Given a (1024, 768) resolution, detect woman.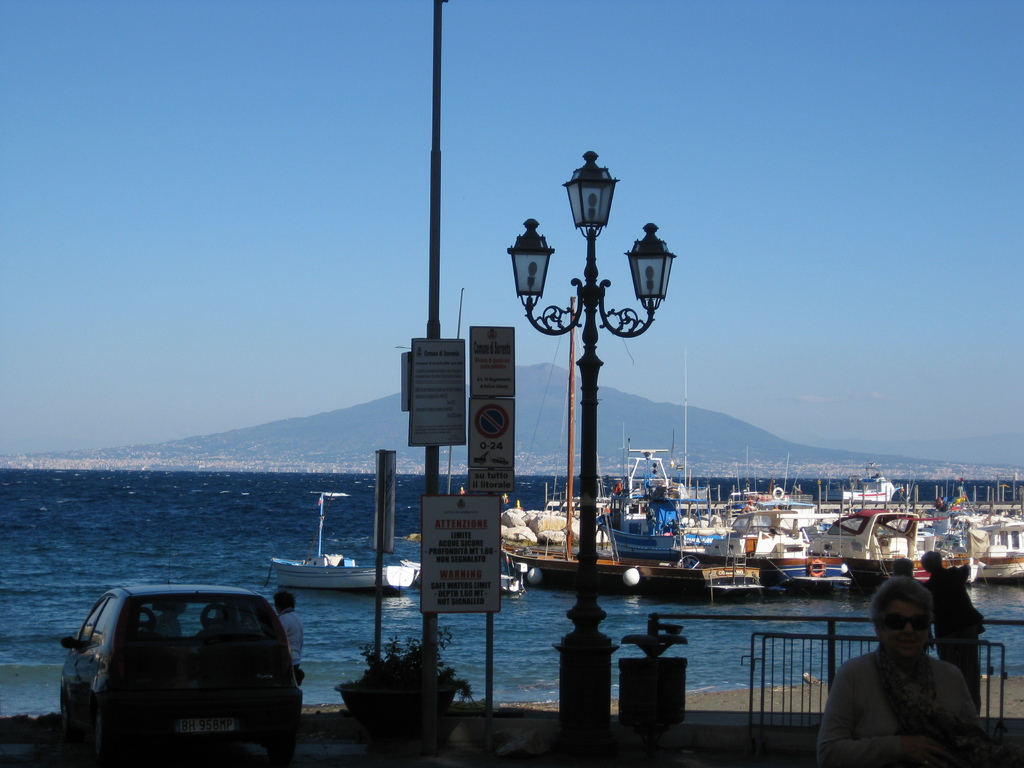
[left=818, top=578, right=983, bottom=767].
